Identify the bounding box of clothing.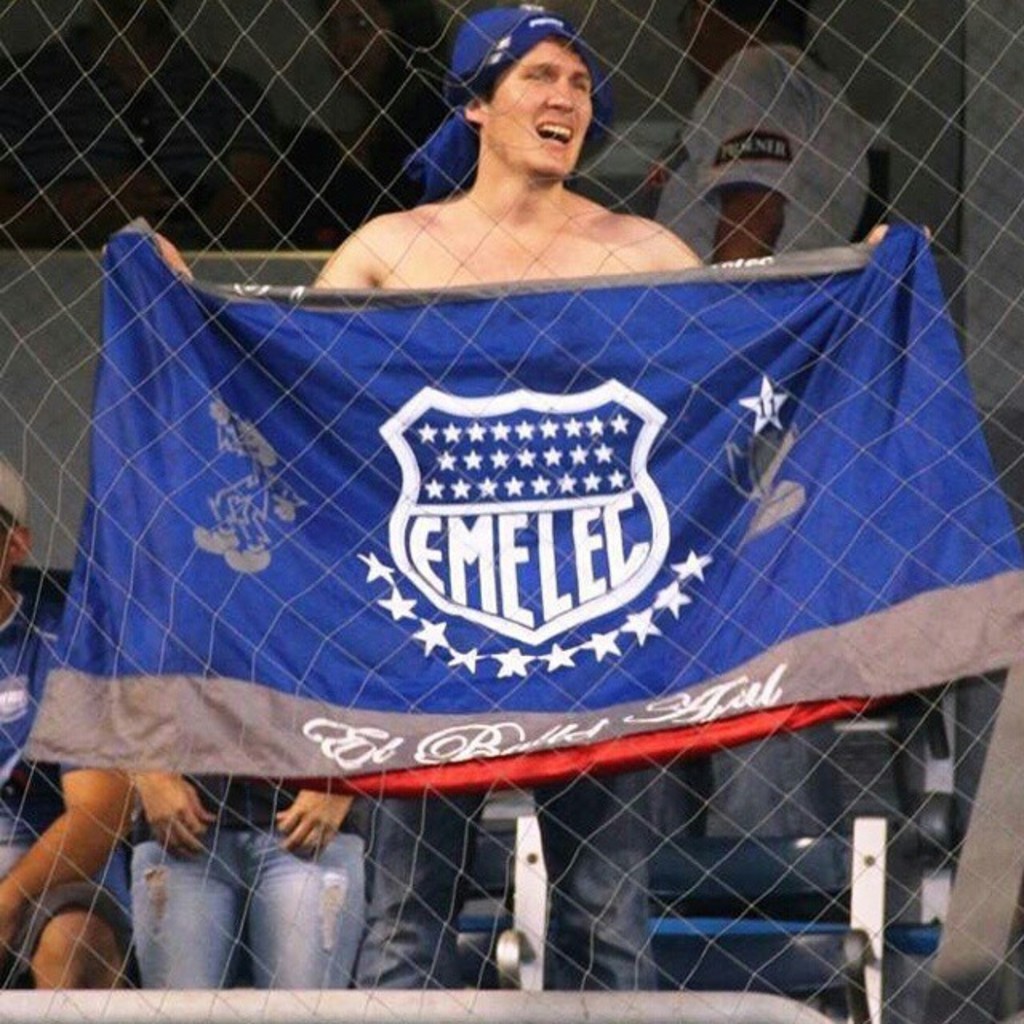
(0,592,125,976).
